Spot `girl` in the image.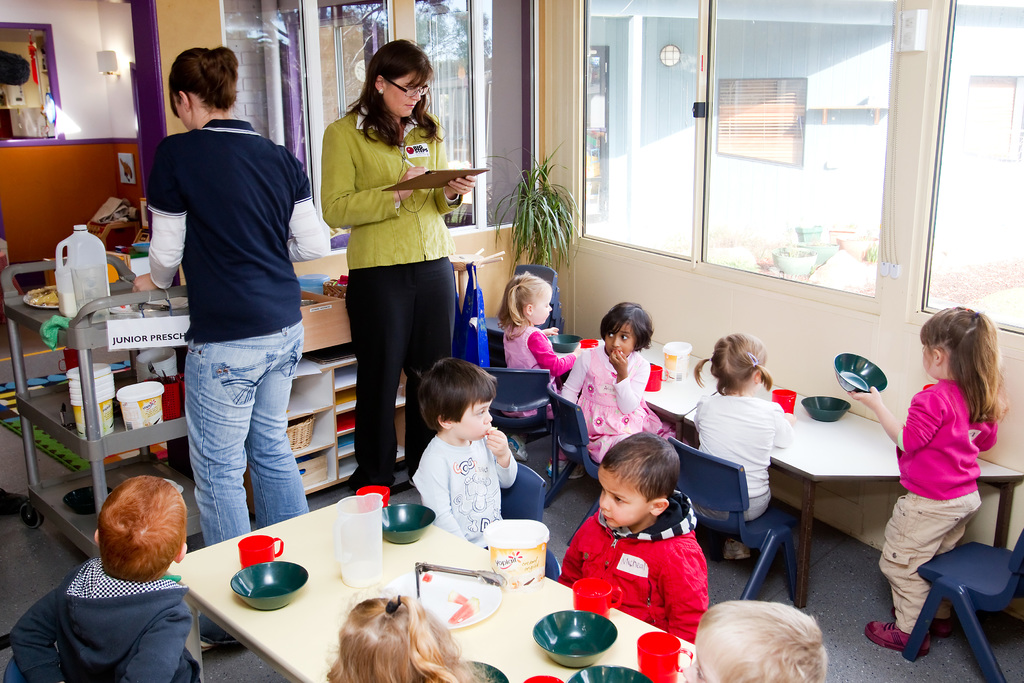
`girl` found at 413:352:516:545.
